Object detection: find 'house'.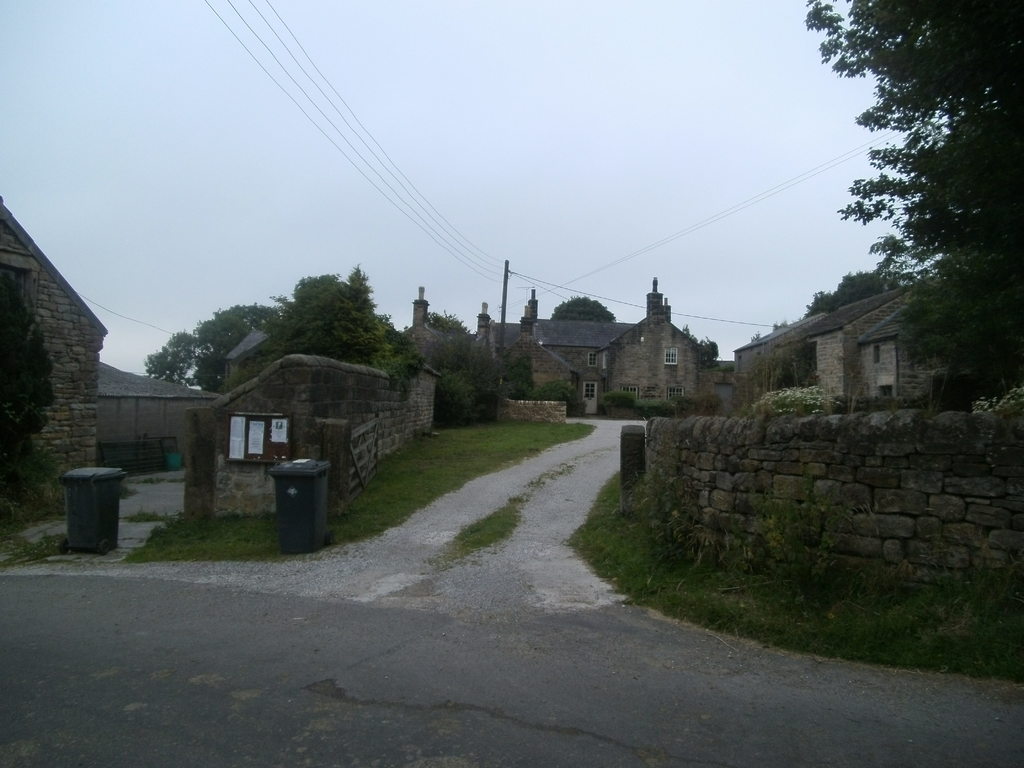
[212,351,390,523].
